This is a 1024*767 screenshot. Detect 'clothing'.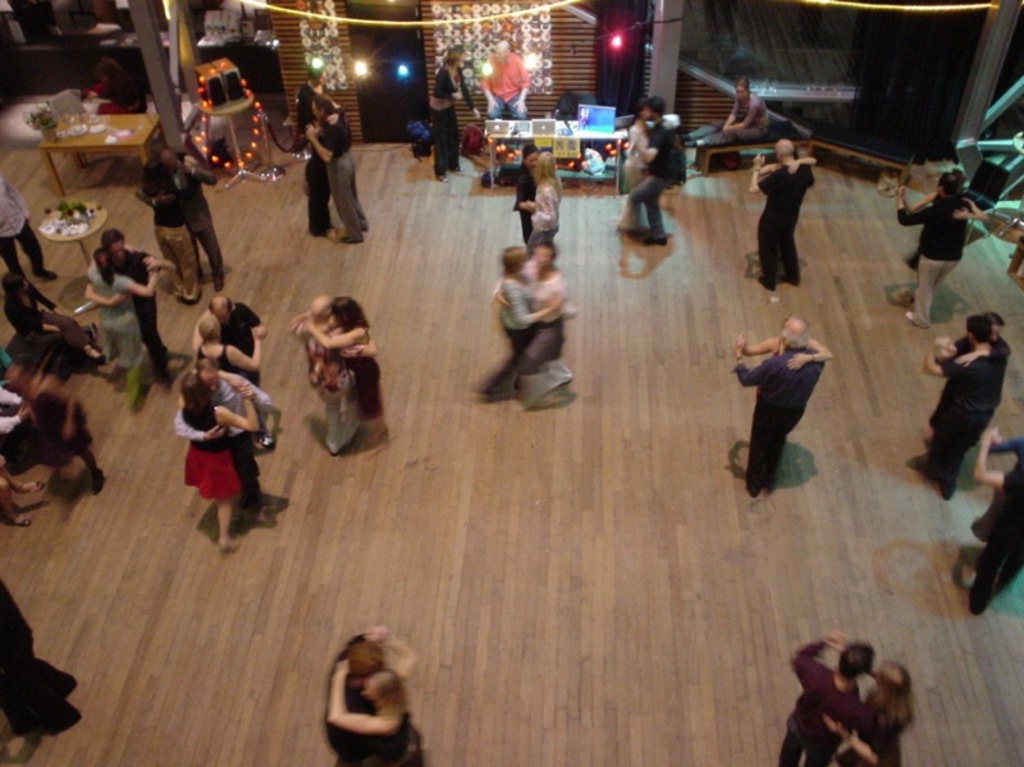
<region>323, 119, 367, 241</region>.
